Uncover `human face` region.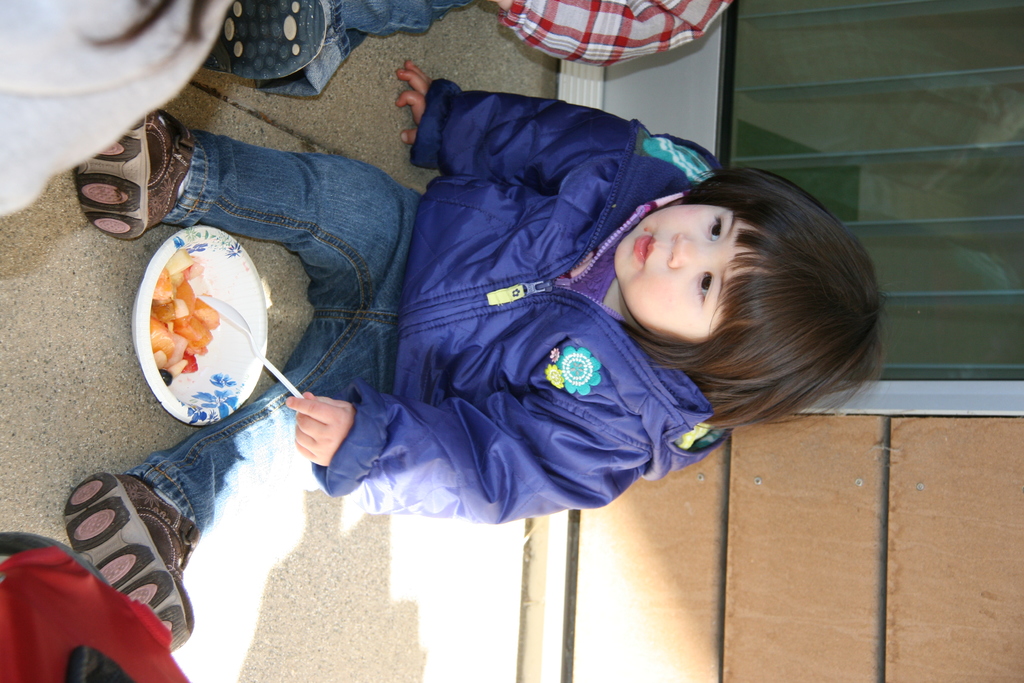
Uncovered: l=612, t=204, r=769, b=337.
